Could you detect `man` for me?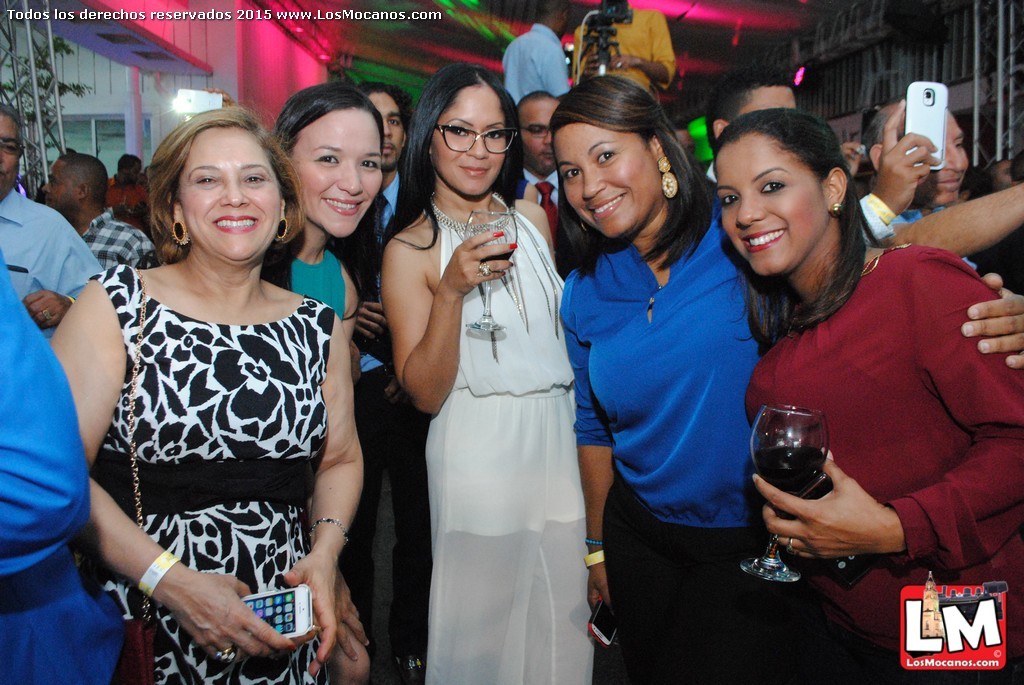
Detection result: region(337, 80, 433, 684).
